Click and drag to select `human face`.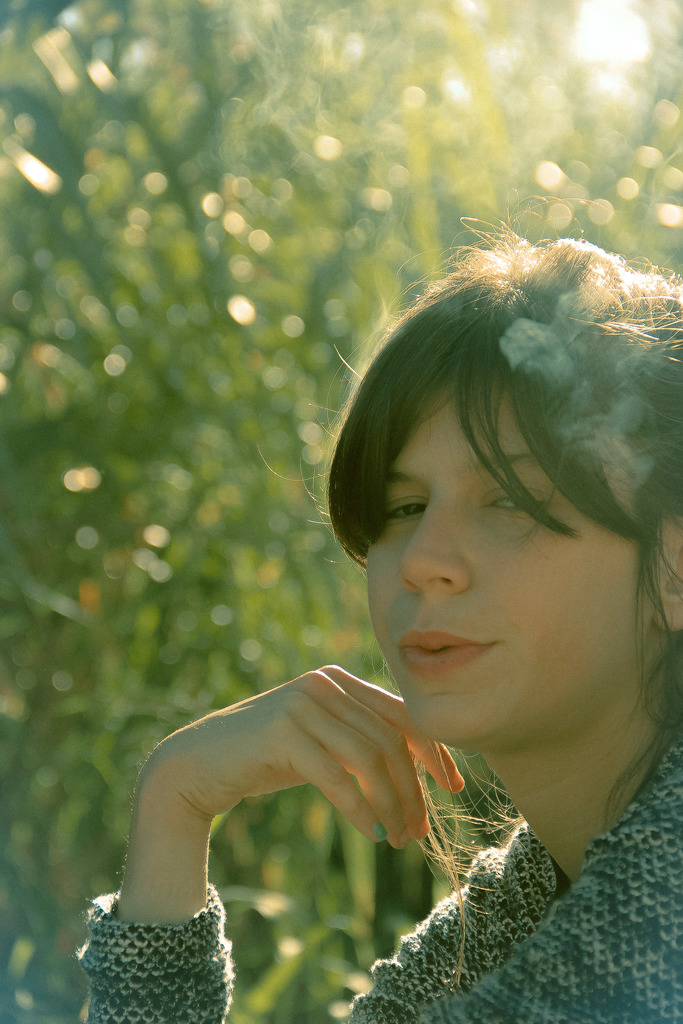
Selection: 379/364/652/745.
